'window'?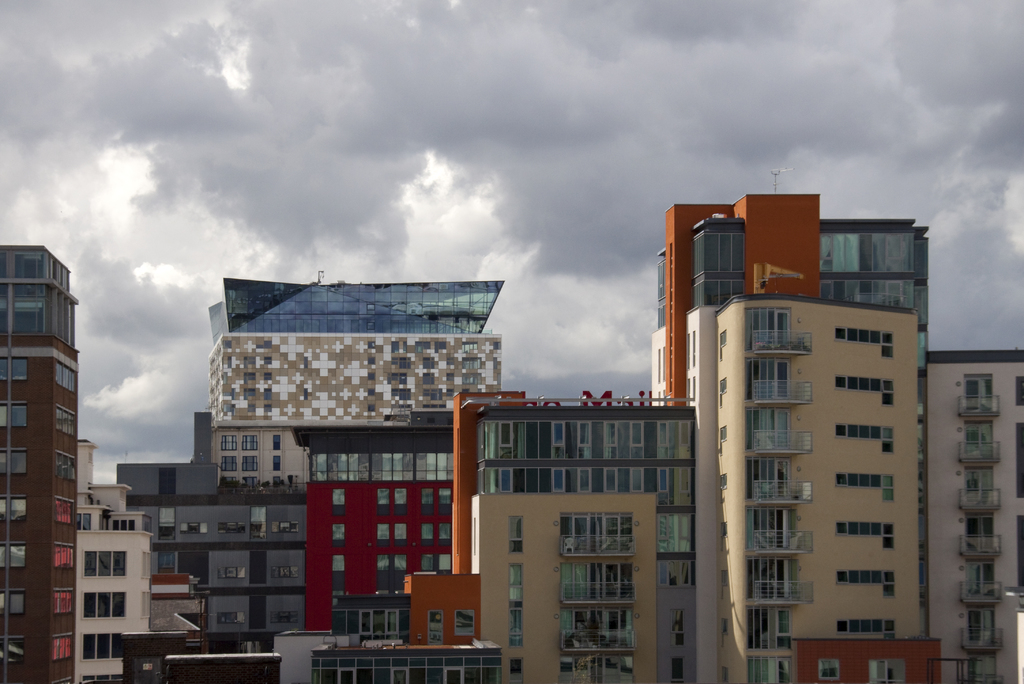
[741,508,796,550]
